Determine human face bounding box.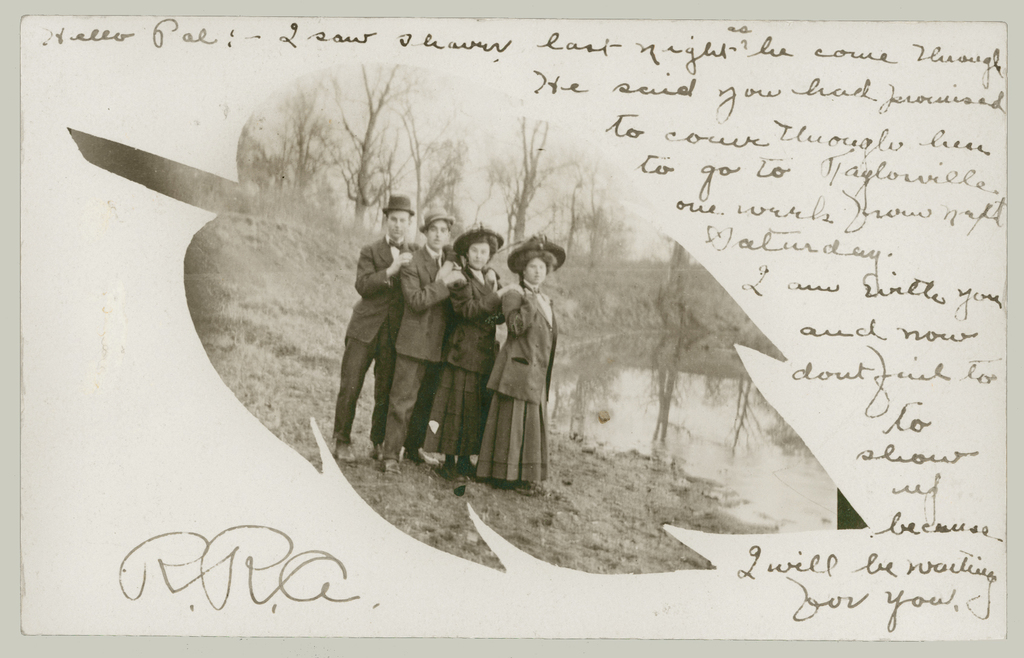
Determined: box=[470, 242, 488, 269].
